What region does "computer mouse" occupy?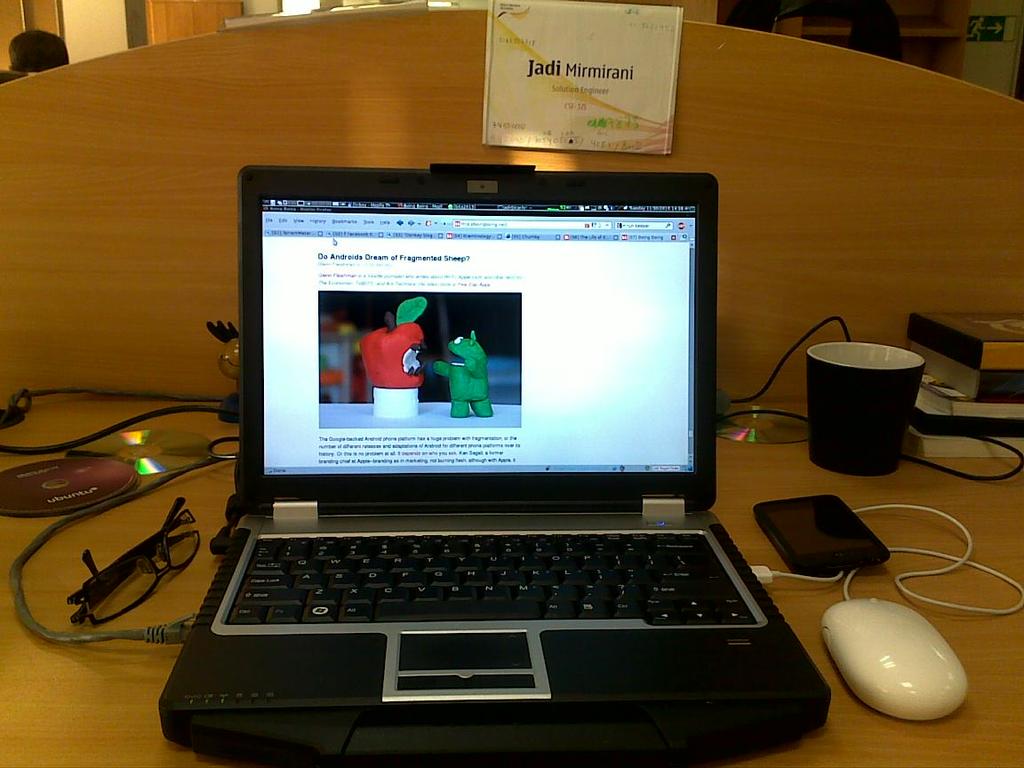
(820,593,969,723).
